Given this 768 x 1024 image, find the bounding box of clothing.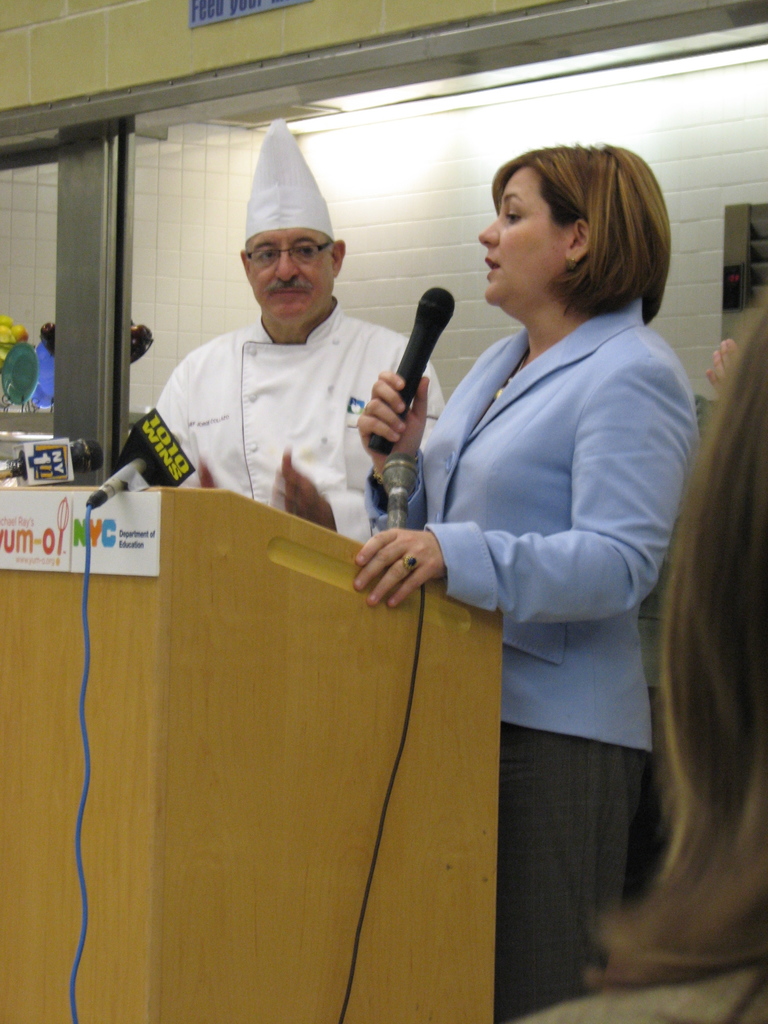
405/216/705/899.
